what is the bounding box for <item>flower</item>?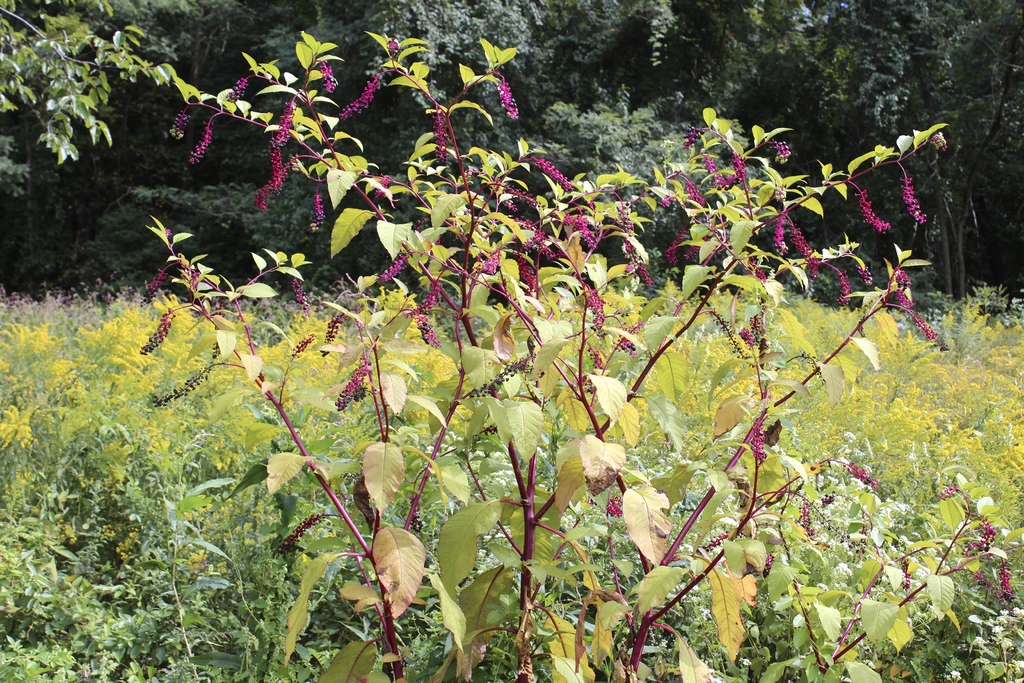
x1=268 y1=90 x2=295 y2=142.
